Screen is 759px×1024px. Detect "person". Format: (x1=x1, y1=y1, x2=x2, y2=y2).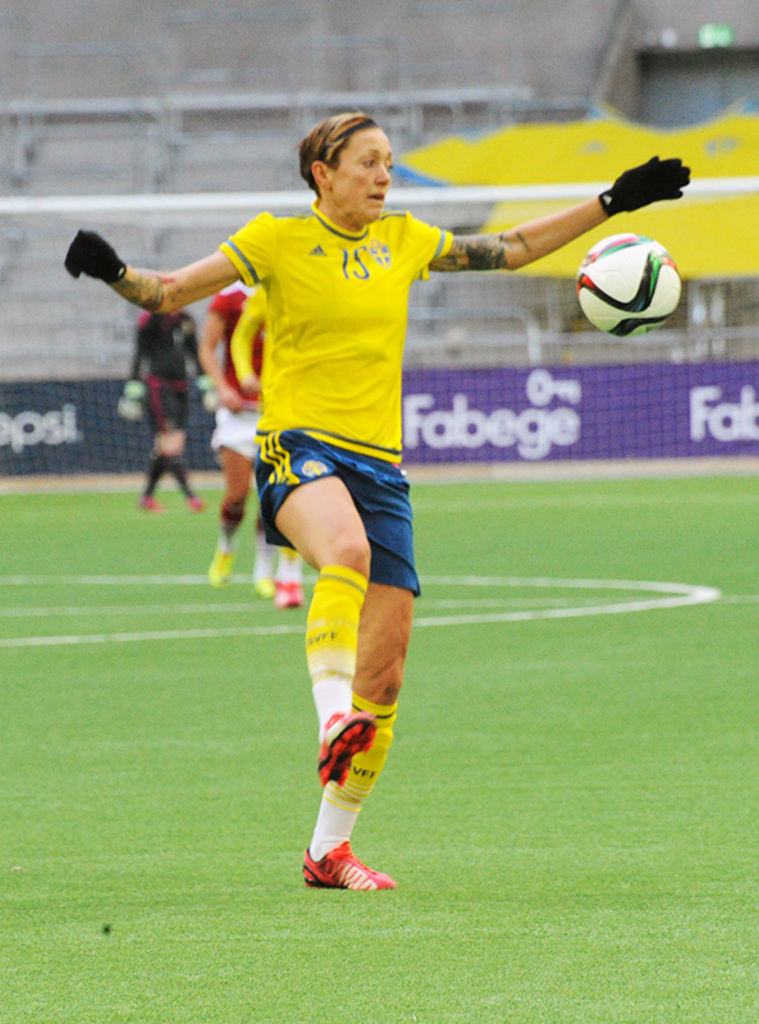
(x1=196, y1=283, x2=273, y2=599).
